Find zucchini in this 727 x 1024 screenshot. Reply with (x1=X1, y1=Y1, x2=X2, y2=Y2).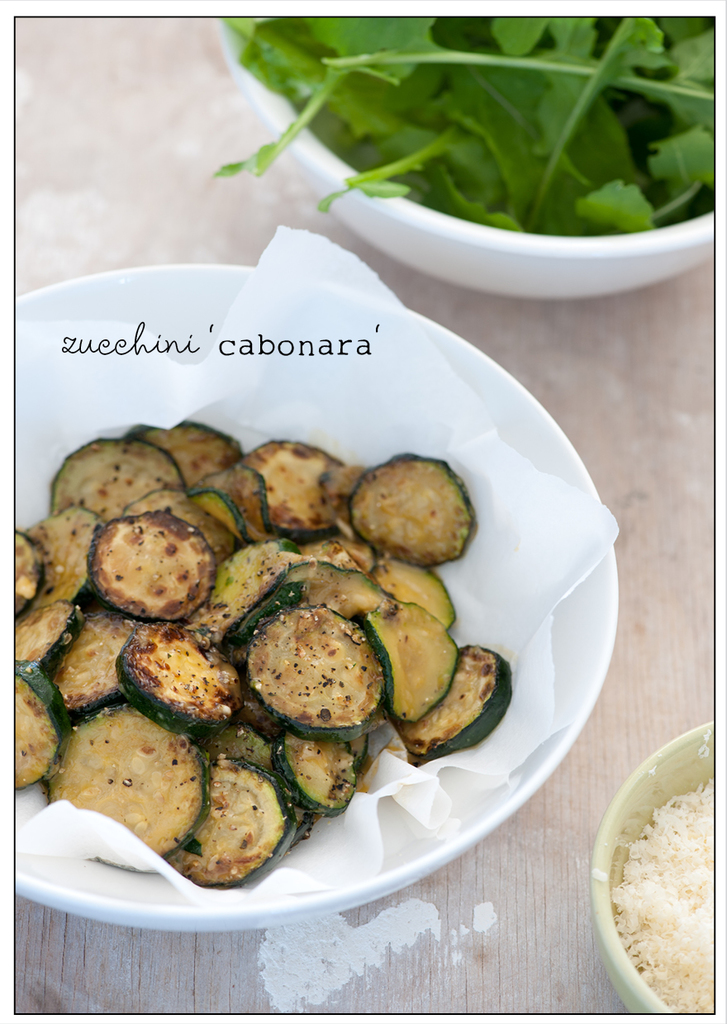
(x1=236, y1=603, x2=393, y2=735).
